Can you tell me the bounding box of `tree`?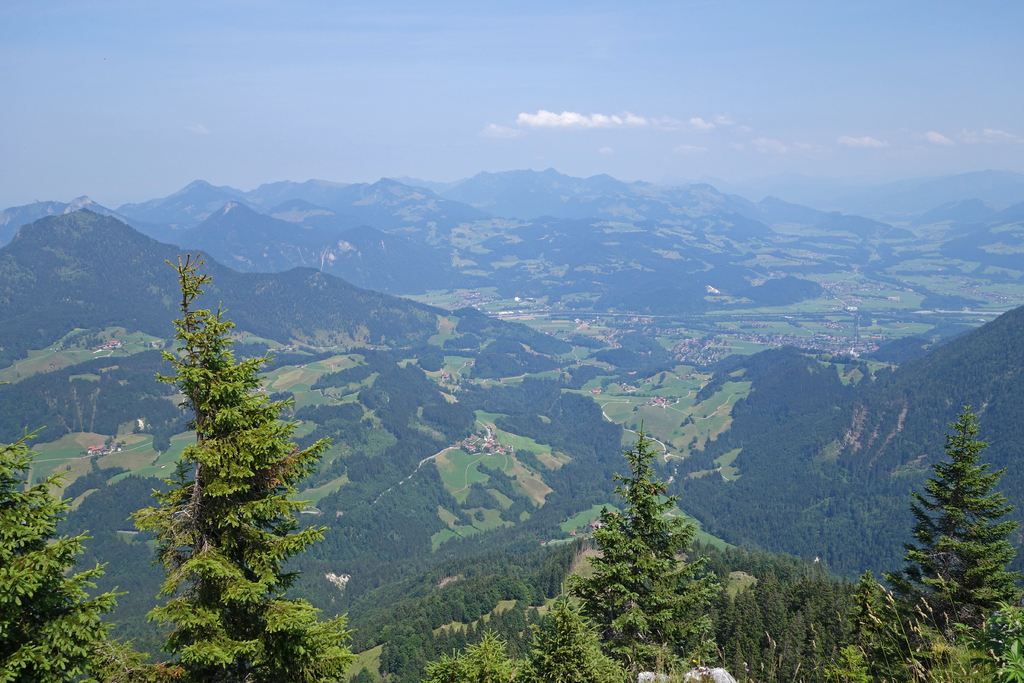
detection(110, 225, 337, 648).
